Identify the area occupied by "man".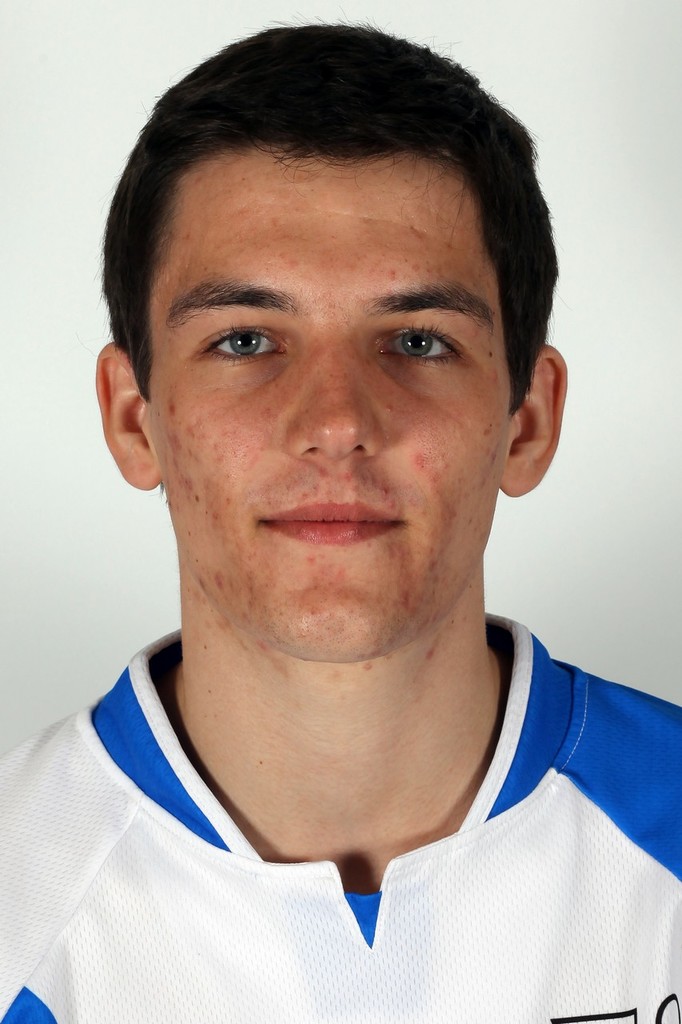
Area: select_region(0, 3, 681, 1023).
